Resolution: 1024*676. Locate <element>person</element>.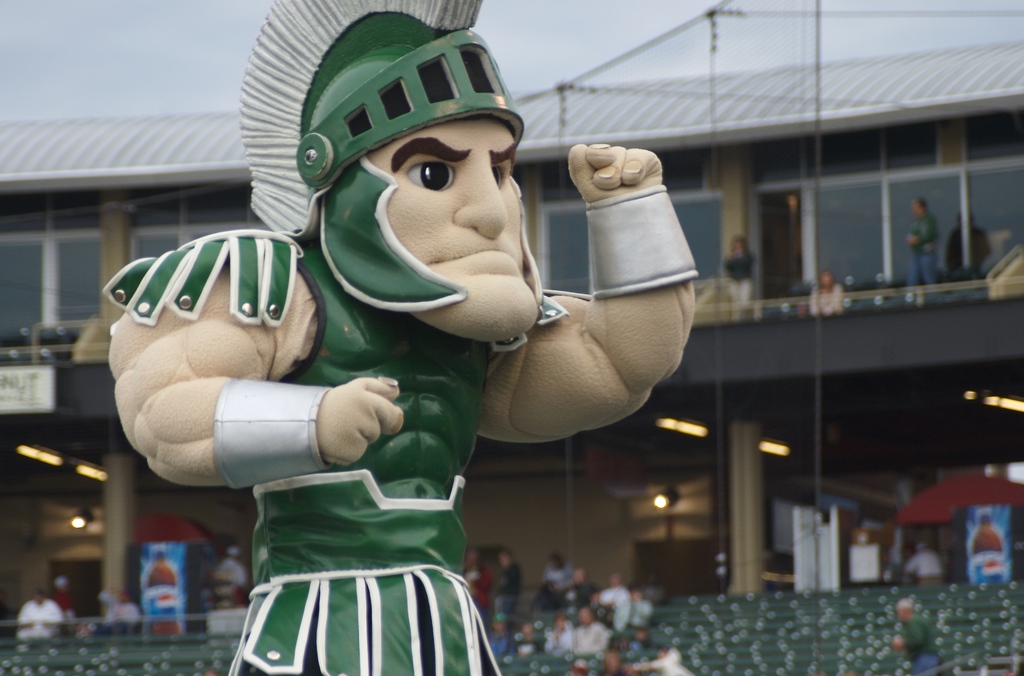
rect(48, 573, 79, 633).
